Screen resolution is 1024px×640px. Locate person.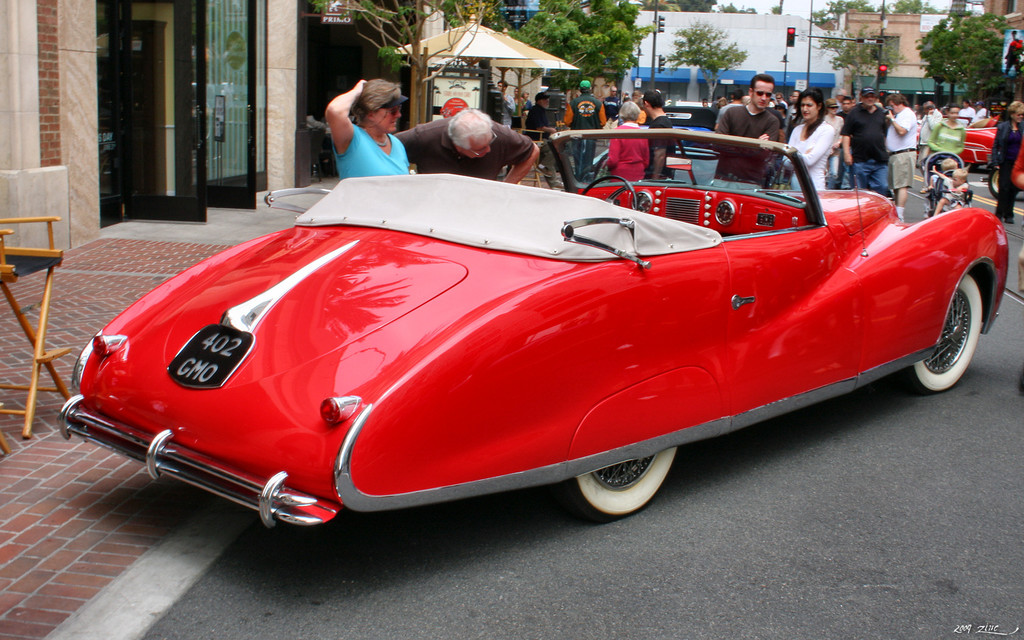
[931,170,973,210].
